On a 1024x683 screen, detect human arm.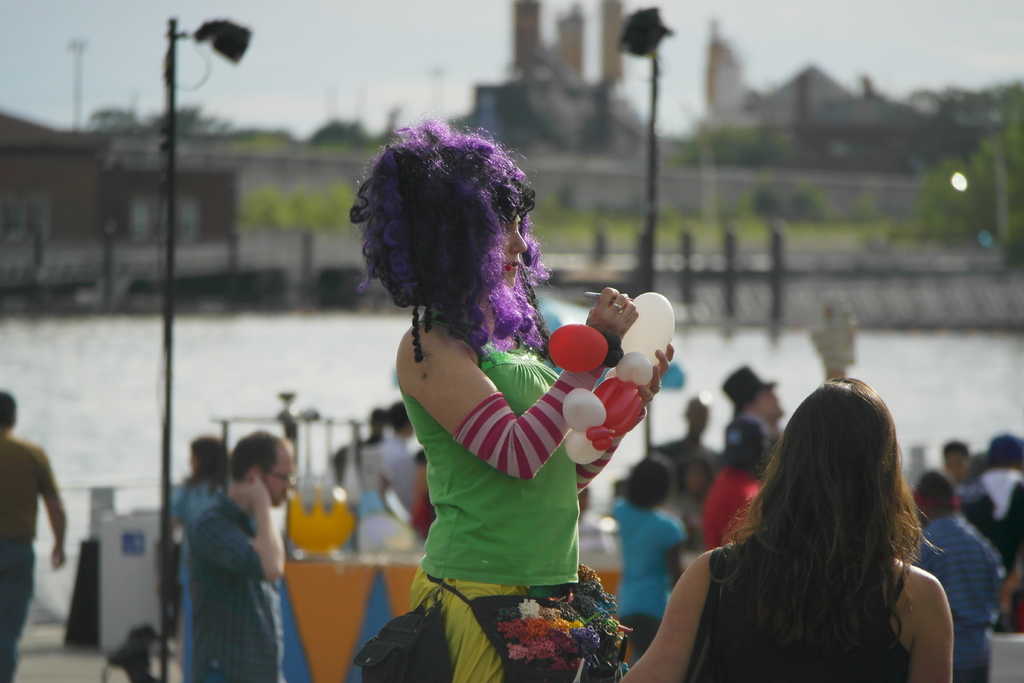
<region>188, 465, 289, 582</region>.
